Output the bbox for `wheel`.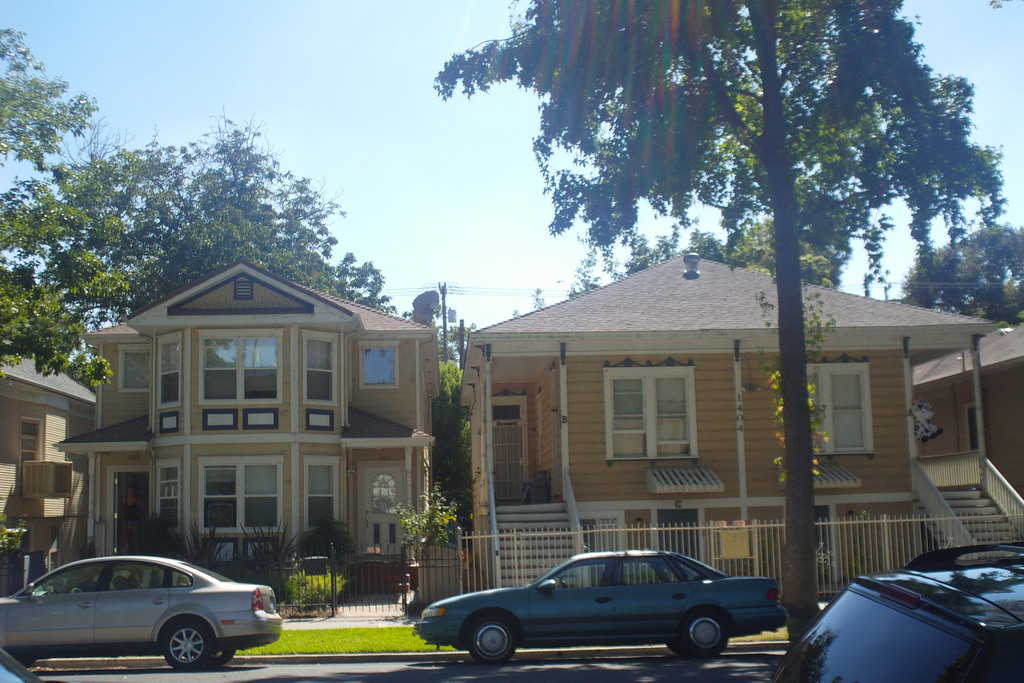
[160, 614, 211, 672].
